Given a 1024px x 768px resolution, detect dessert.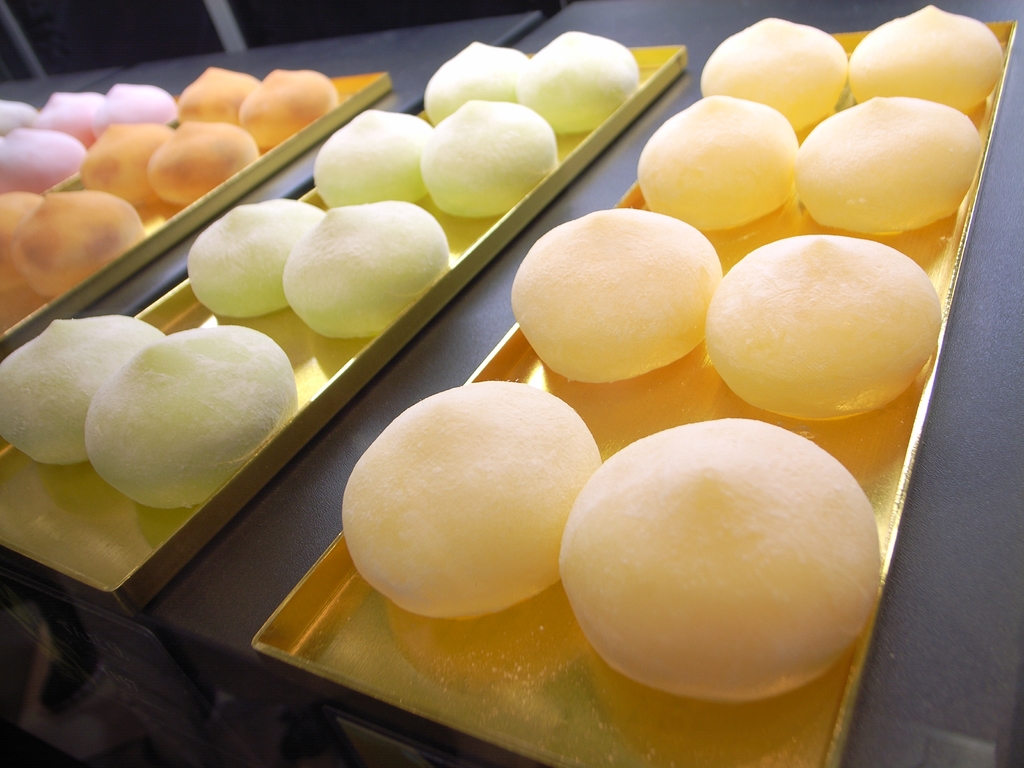
l=82, t=324, r=298, b=514.
